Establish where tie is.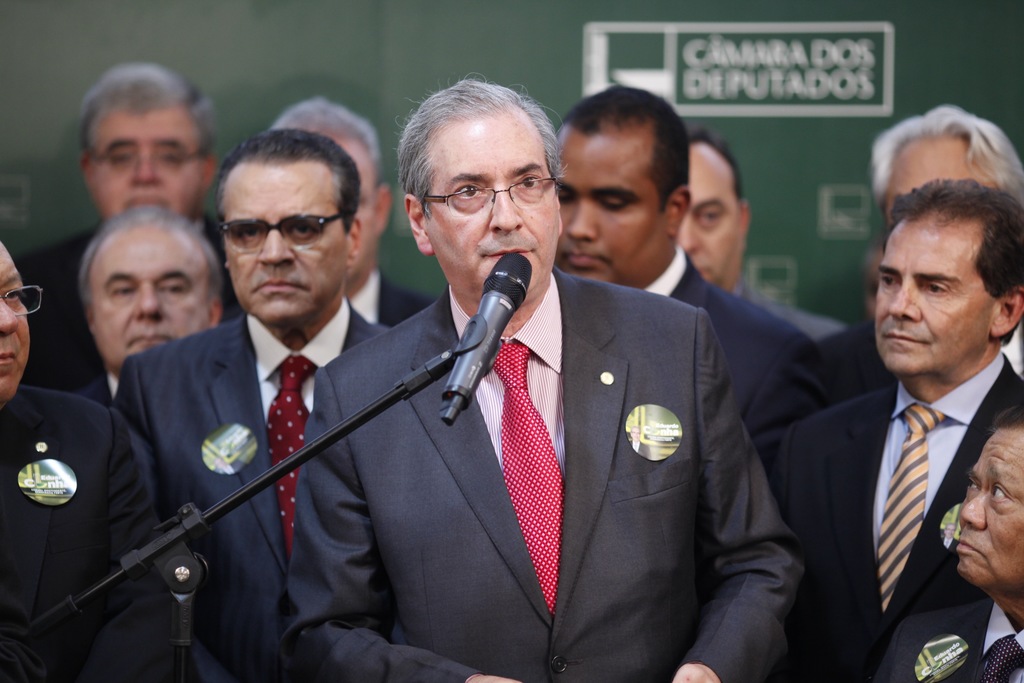
Established at box=[874, 400, 943, 613].
